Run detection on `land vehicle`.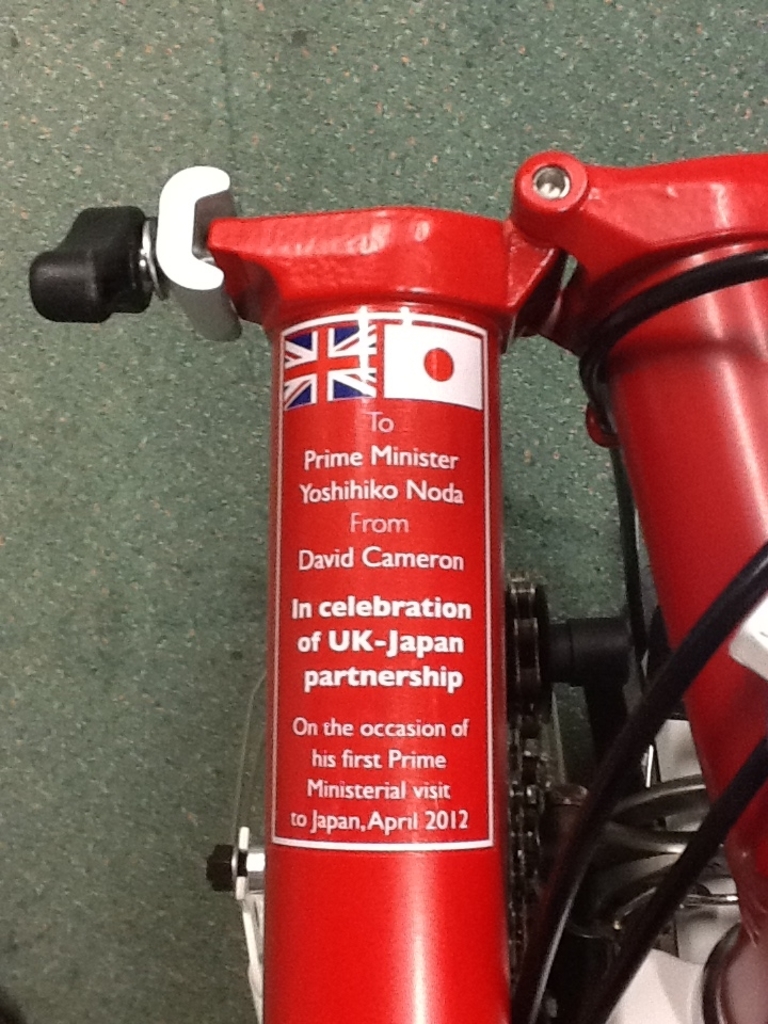
Result: bbox=(27, 147, 767, 1023).
